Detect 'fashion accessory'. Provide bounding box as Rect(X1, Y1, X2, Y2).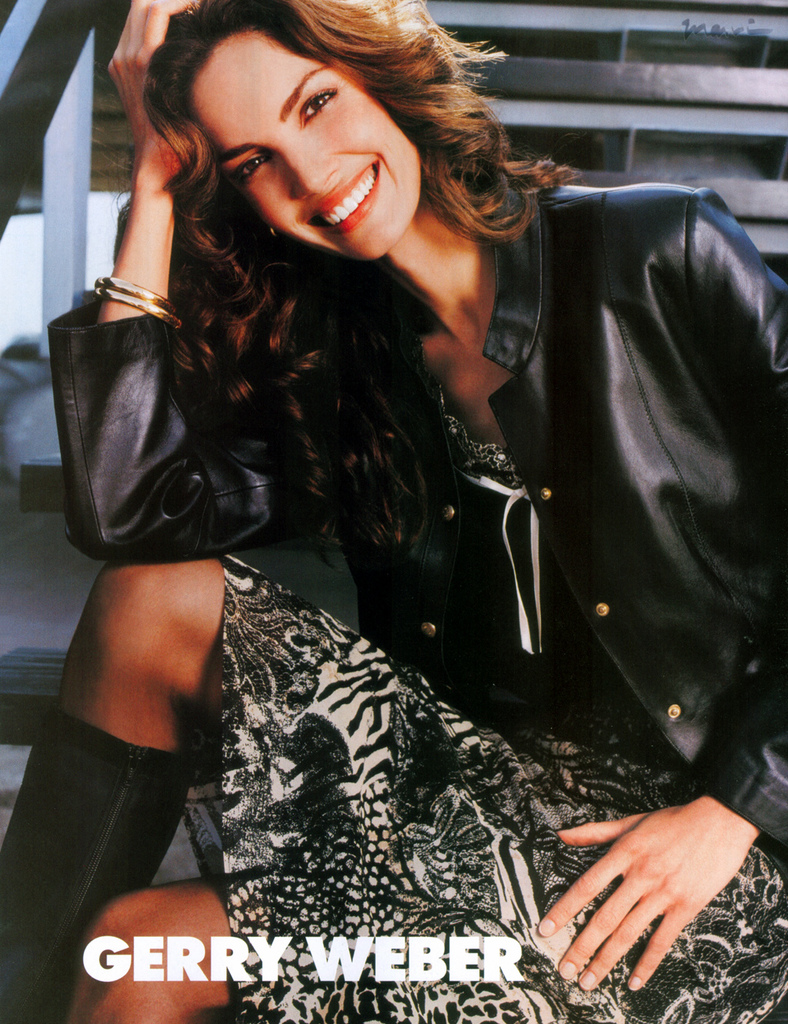
Rect(0, 705, 189, 1023).
